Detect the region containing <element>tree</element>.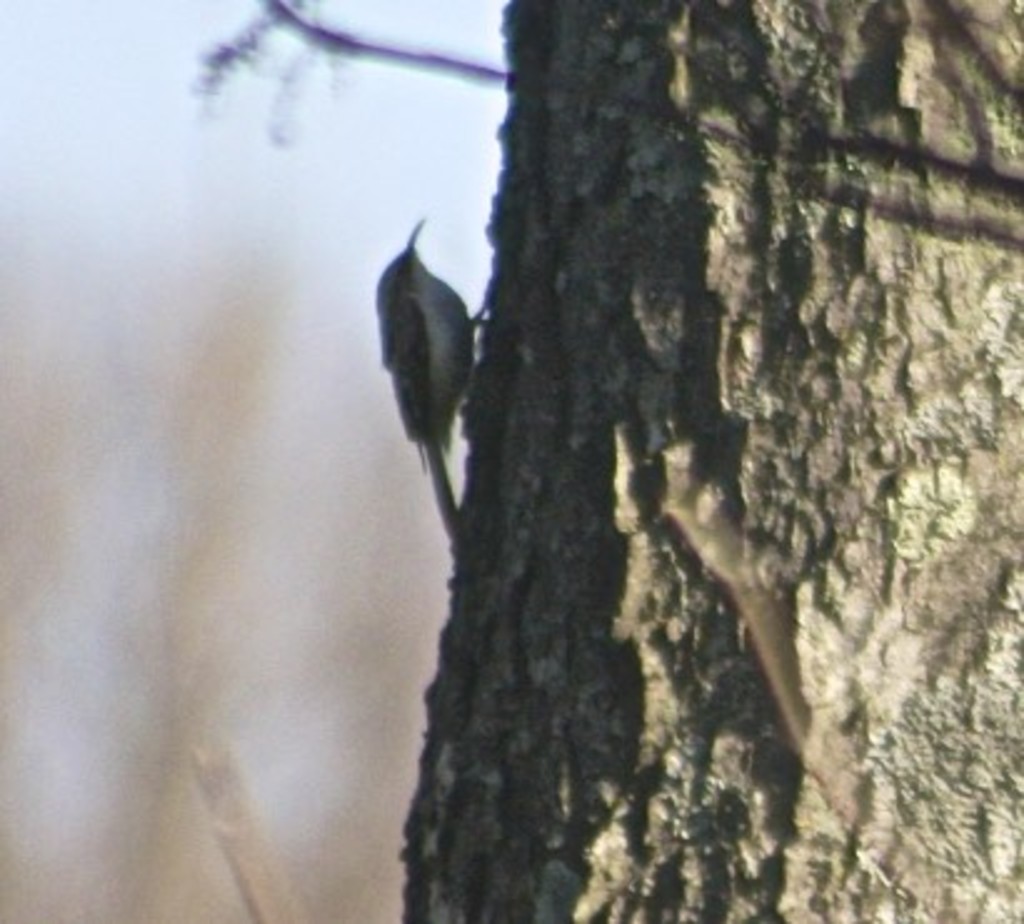
bbox(415, 0, 1022, 922).
